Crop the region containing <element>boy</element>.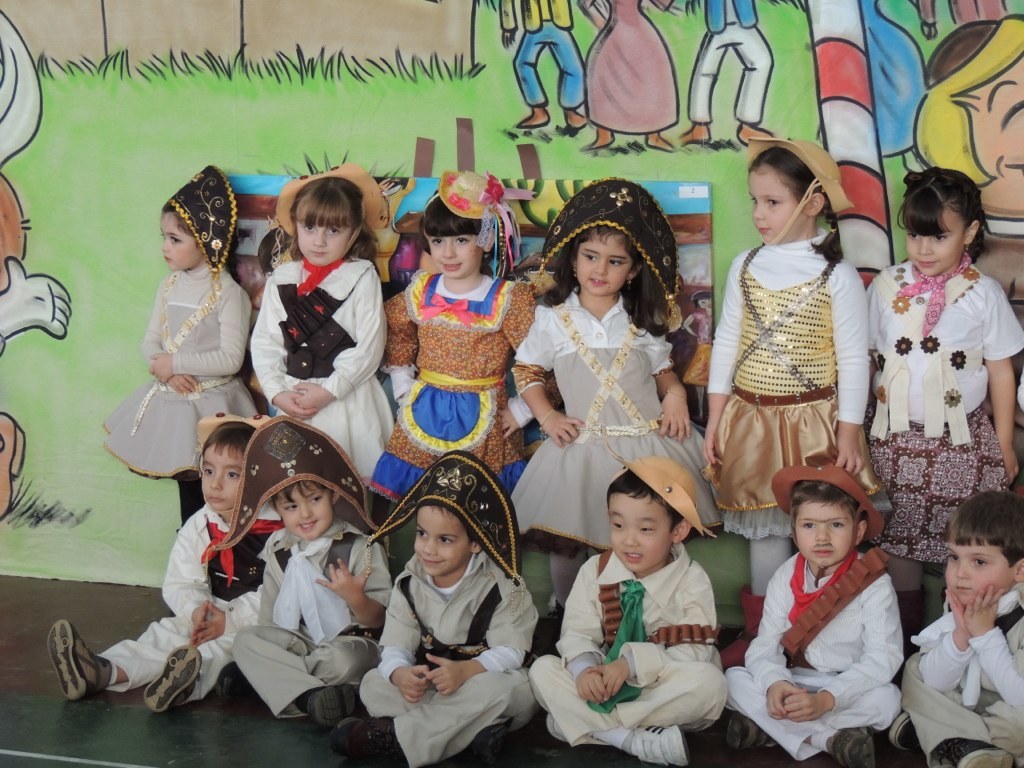
Crop region: bbox(887, 488, 1023, 767).
